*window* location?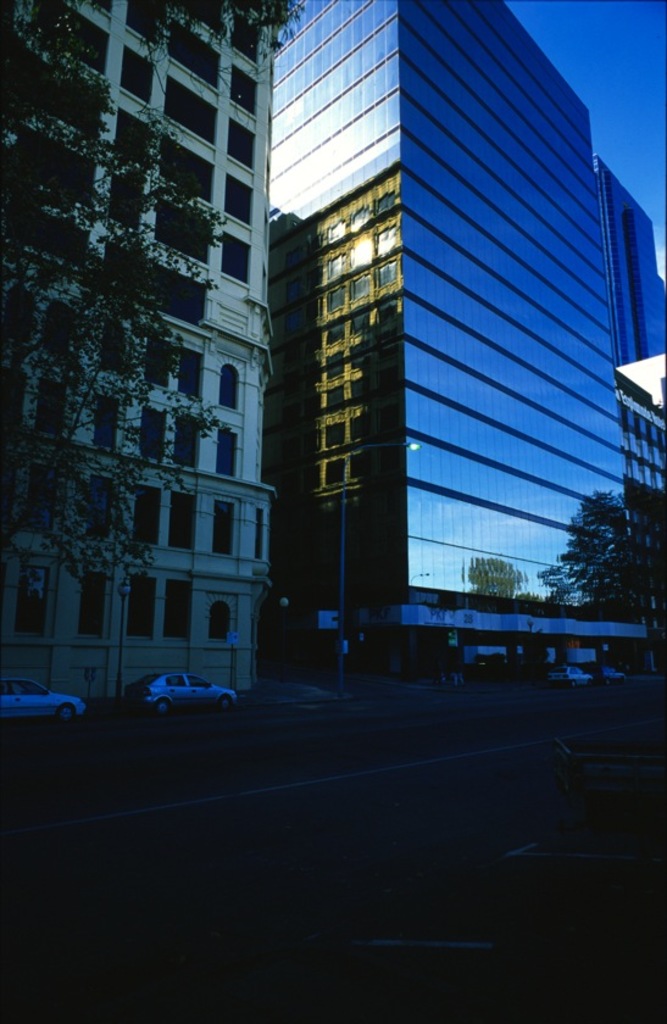
BBox(215, 490, 238, 552)
